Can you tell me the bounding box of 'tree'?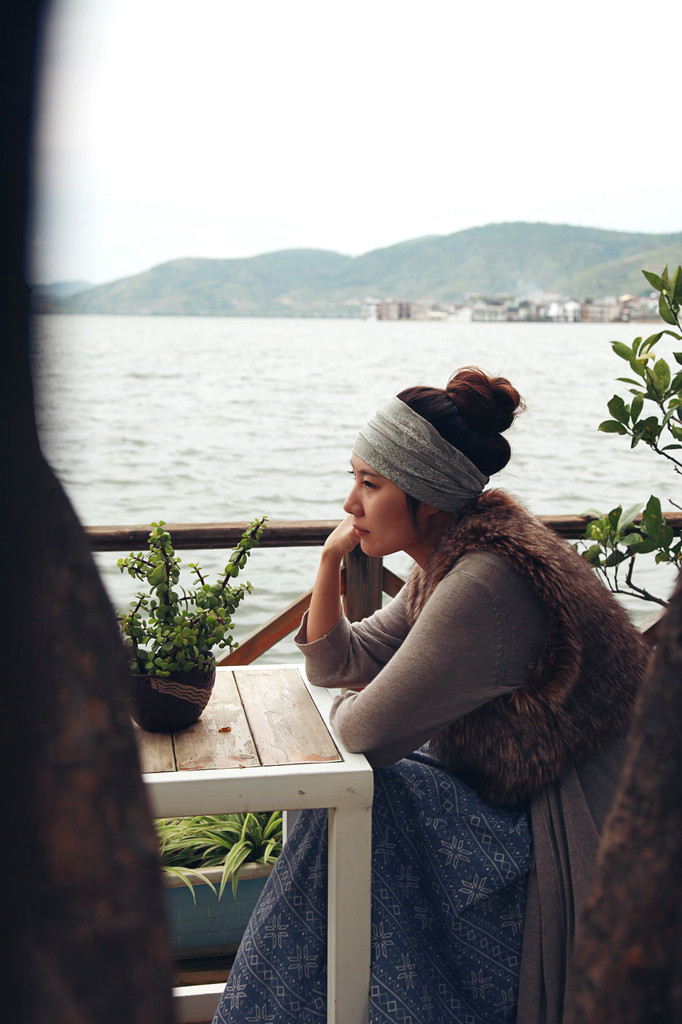
bbox=(570, 259, 681, 621).
